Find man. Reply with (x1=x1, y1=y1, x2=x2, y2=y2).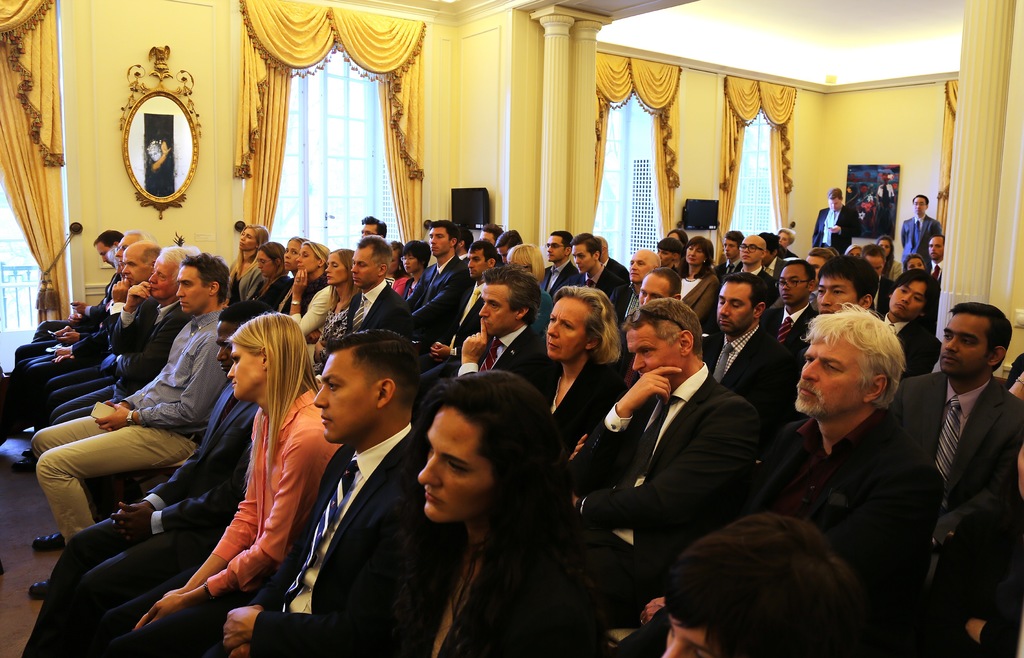
(x1=459, y1=245, x2=493, y2=328).
